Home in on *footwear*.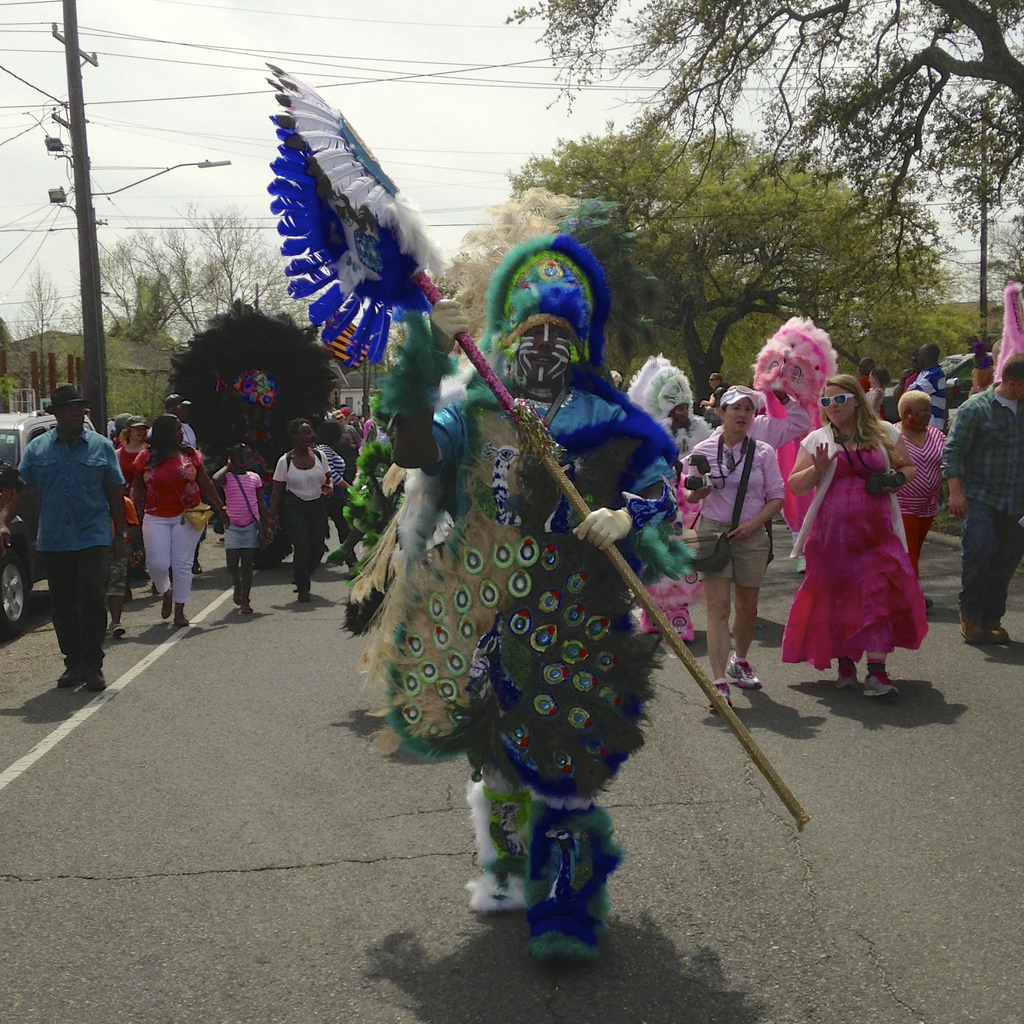
Homed in at x1=708 y1=676 x2=733 y2=720.
